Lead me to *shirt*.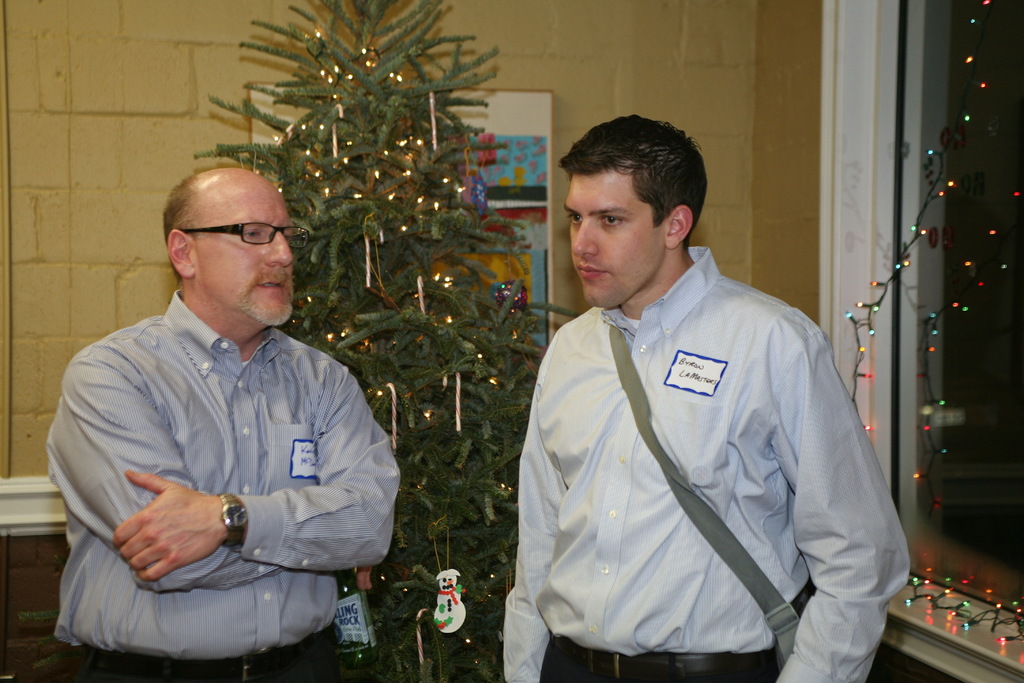
Lead to region(45, 289, 406, 664).
